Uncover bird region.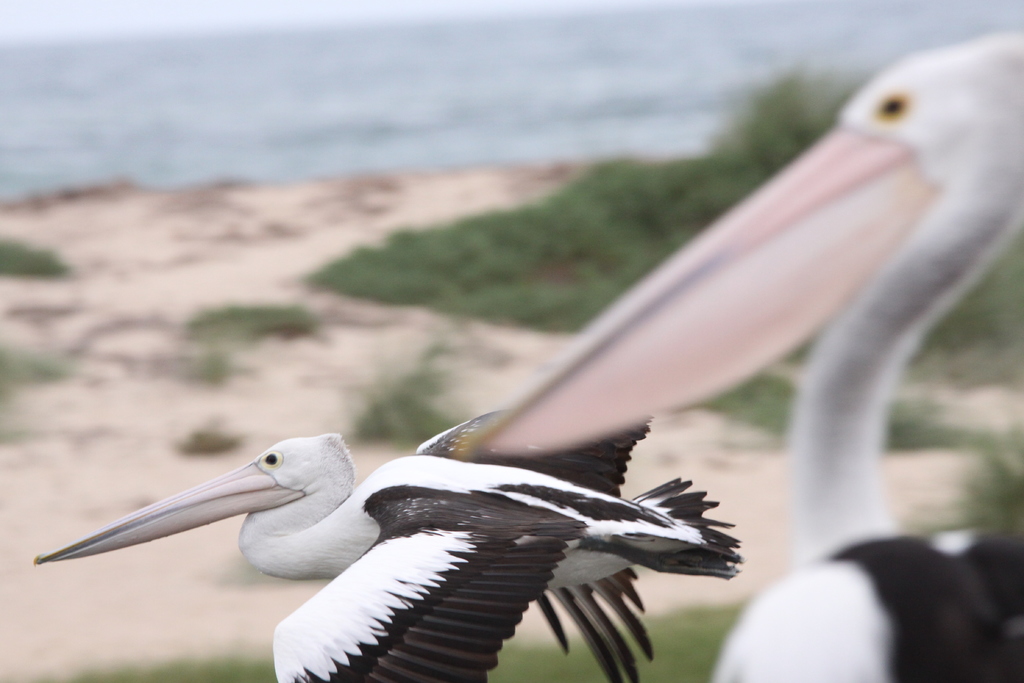
Uncovered: x1=67 y1=418 x2=752 y2=673.
